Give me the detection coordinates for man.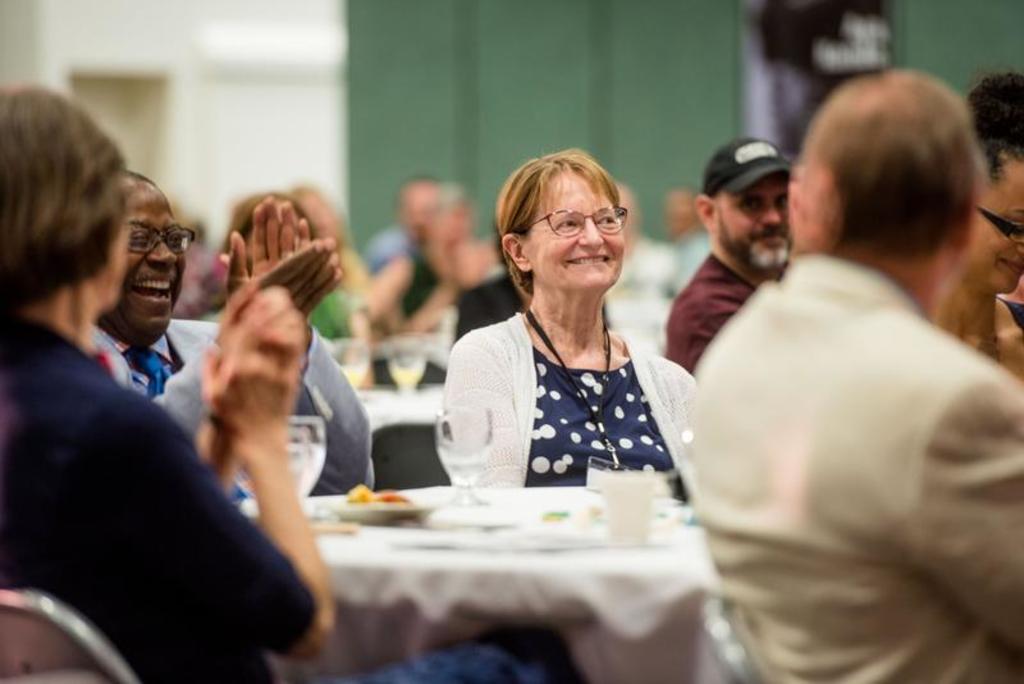
(92, 159, 385, 503).
